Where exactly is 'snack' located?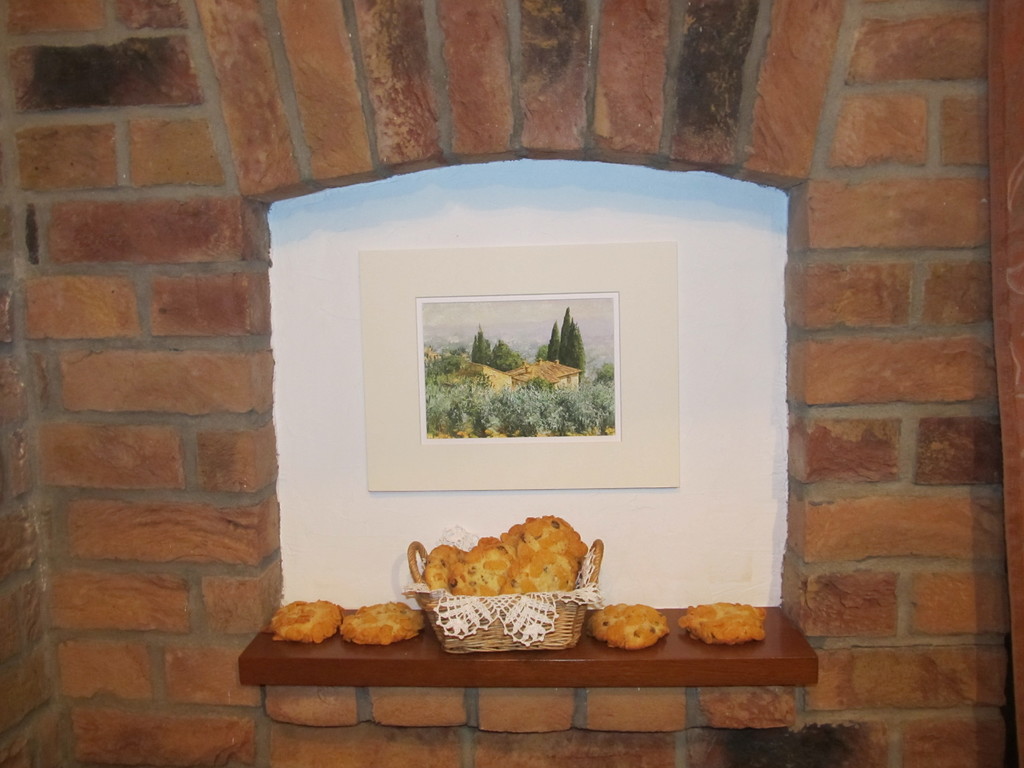
Its bounding box is box(671, 600, 769, 643).
